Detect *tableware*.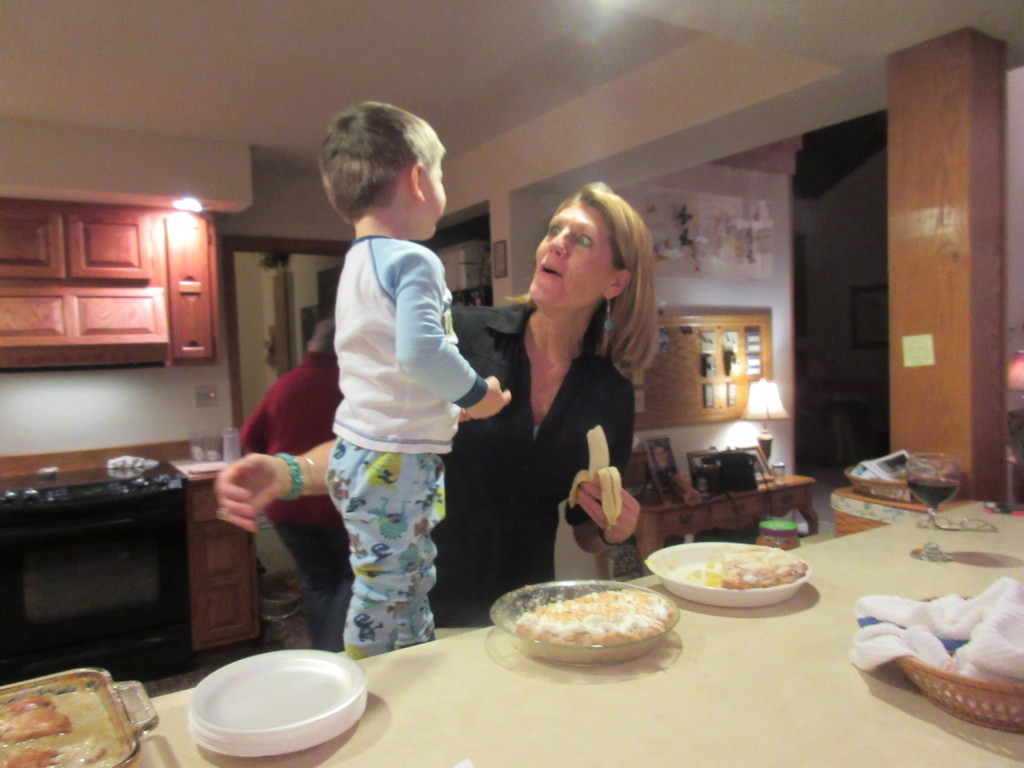
Detected at rect(488, 583, 680, 665).
